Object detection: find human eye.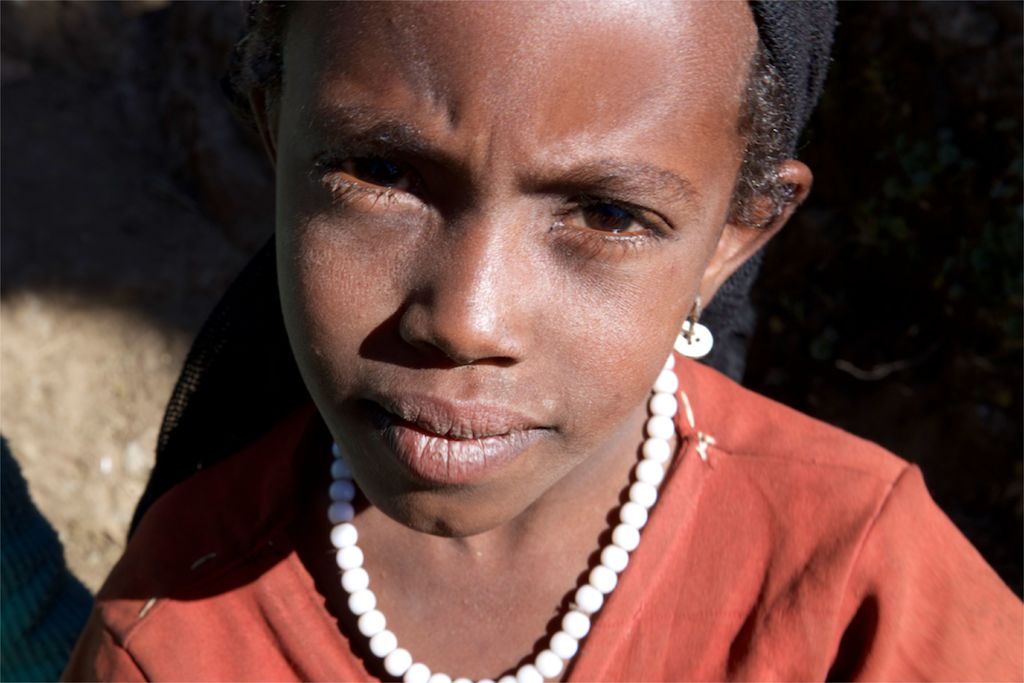
l=309, t=140, r=424, b=199.
